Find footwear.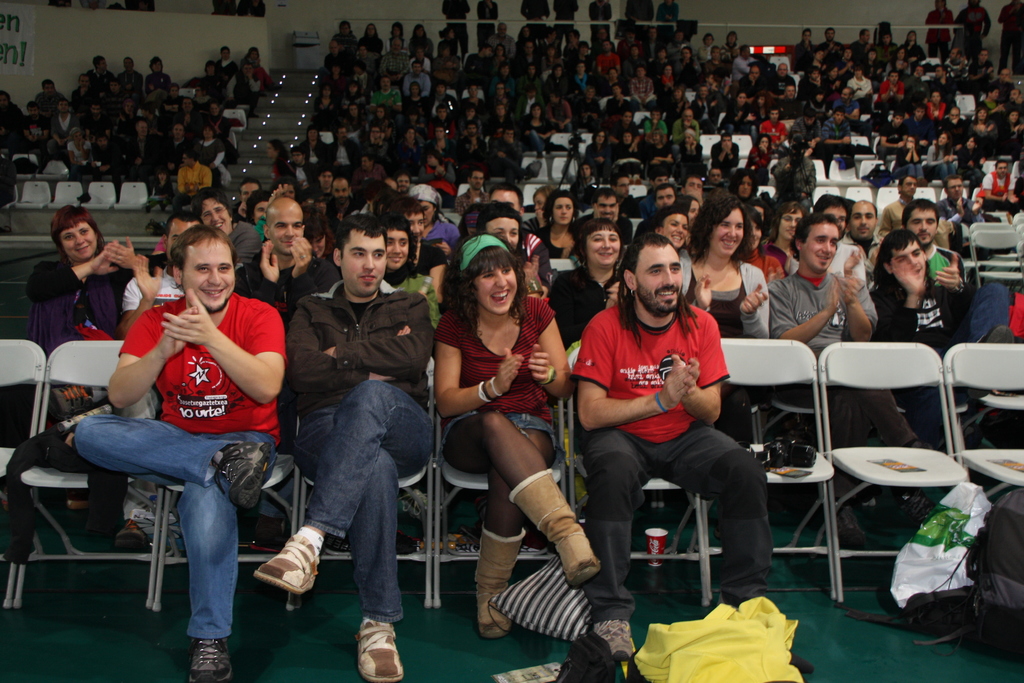
x1=118 y1=518 x2=150 y2=550.
